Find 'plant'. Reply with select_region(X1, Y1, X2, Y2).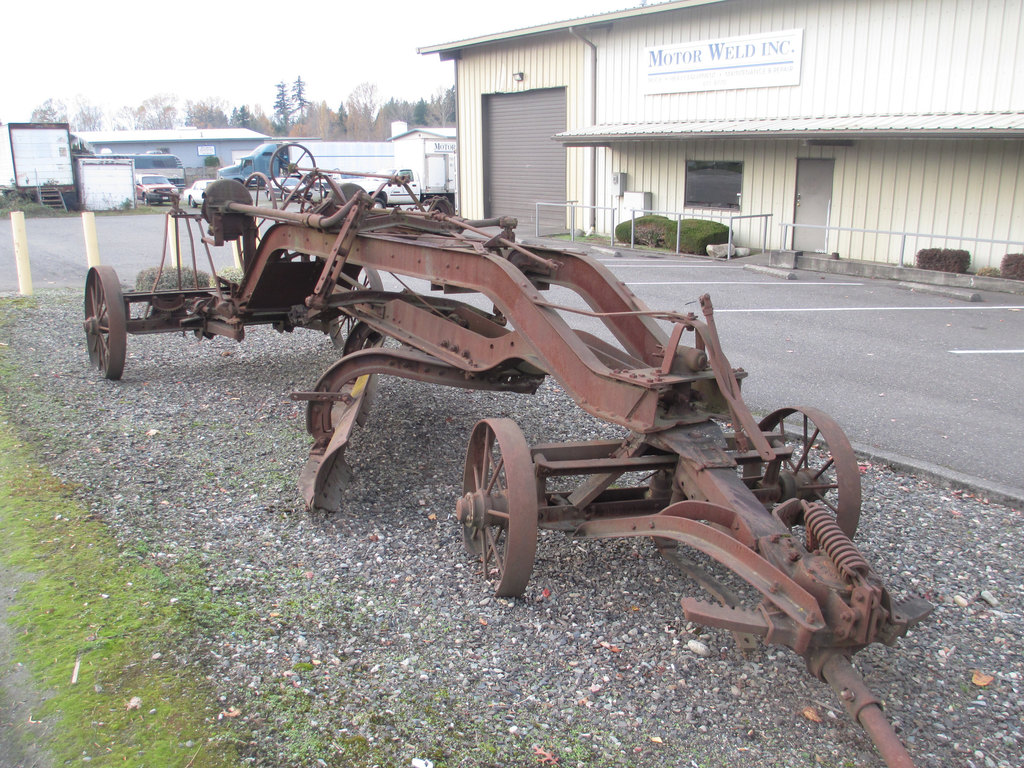
select_region(136, 262, 219, 291).
